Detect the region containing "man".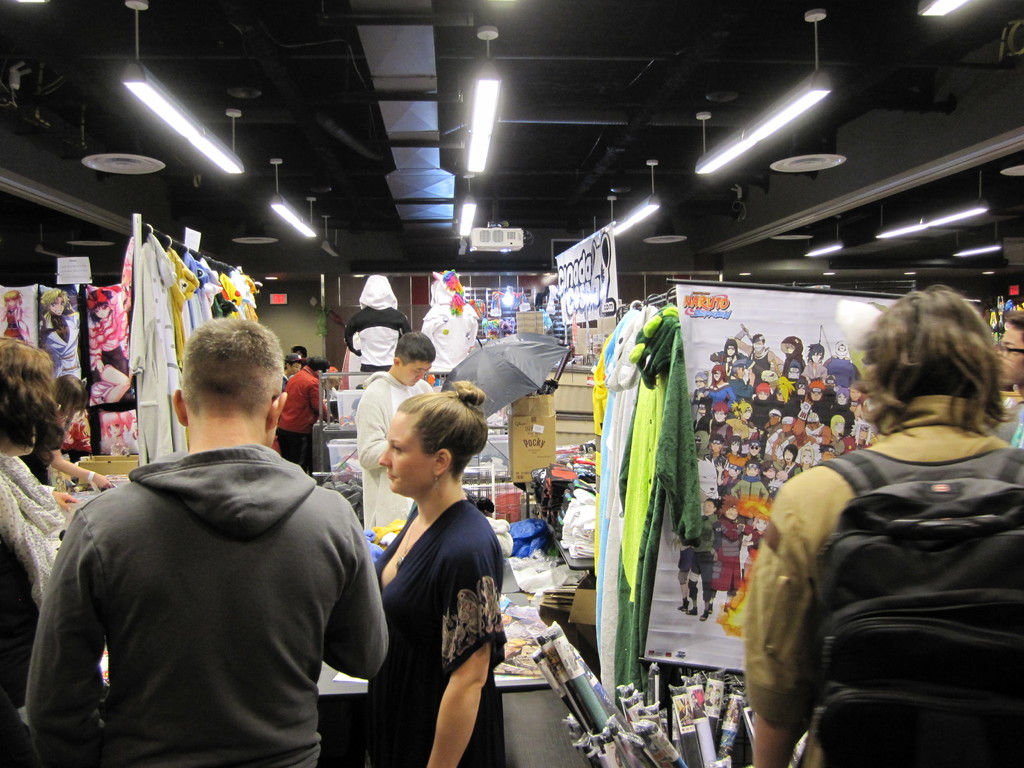
(left=703, top=431, right=724, bottom=462).
